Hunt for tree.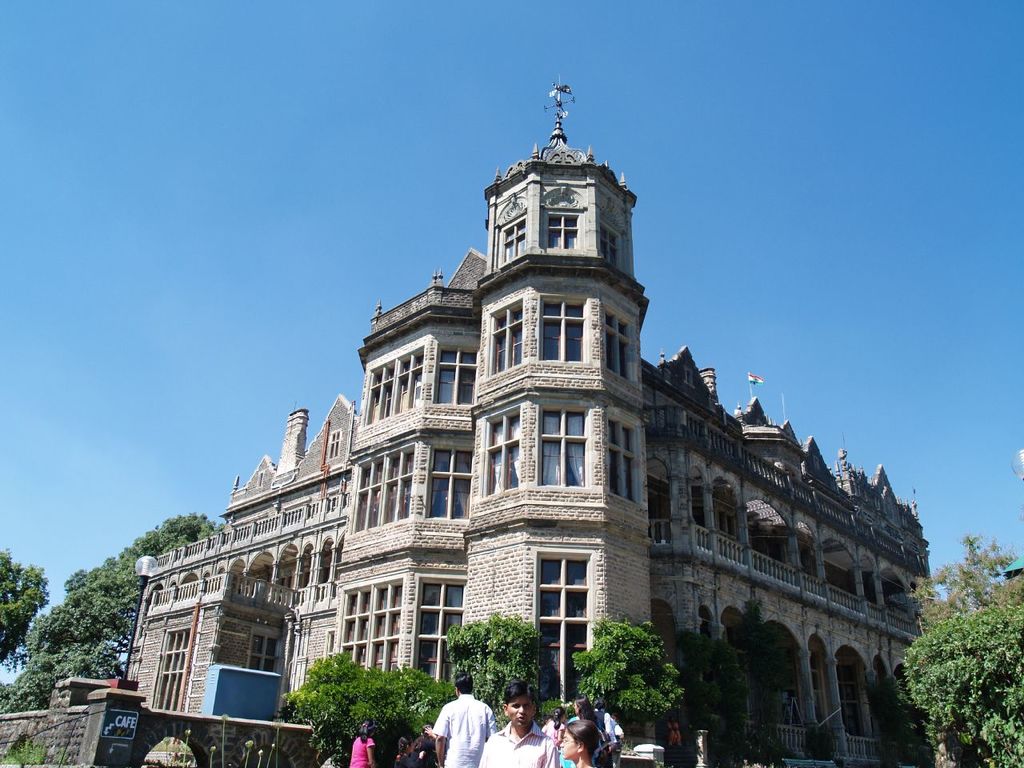
Hunted down at l=898, t=529, r=1023, b=767.
